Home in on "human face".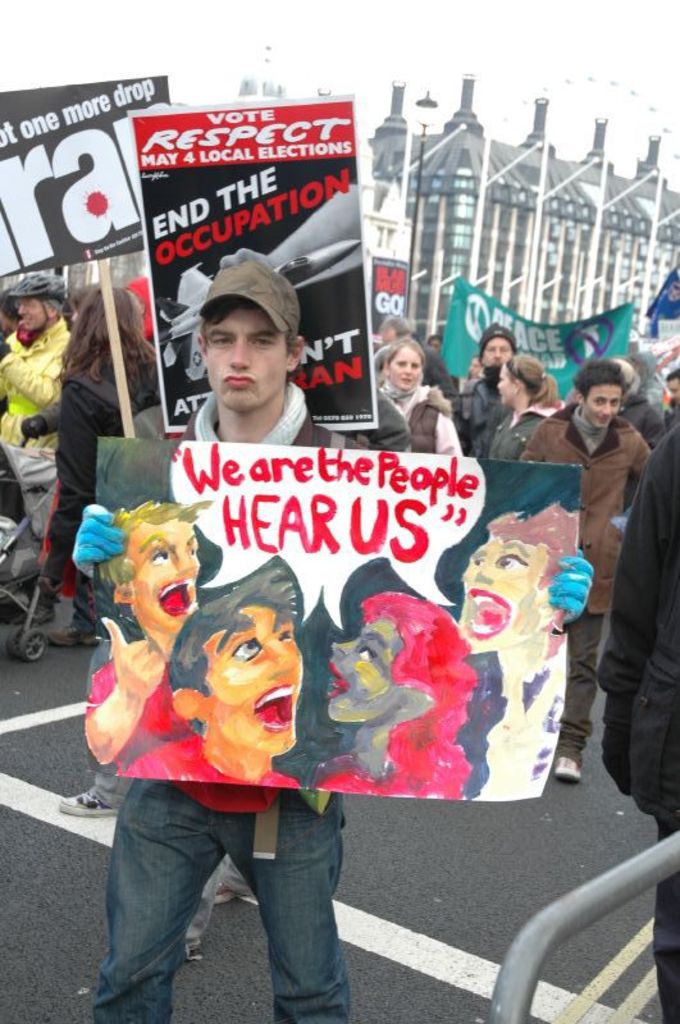
Homed in at rect(489, 338, 514, 361).
